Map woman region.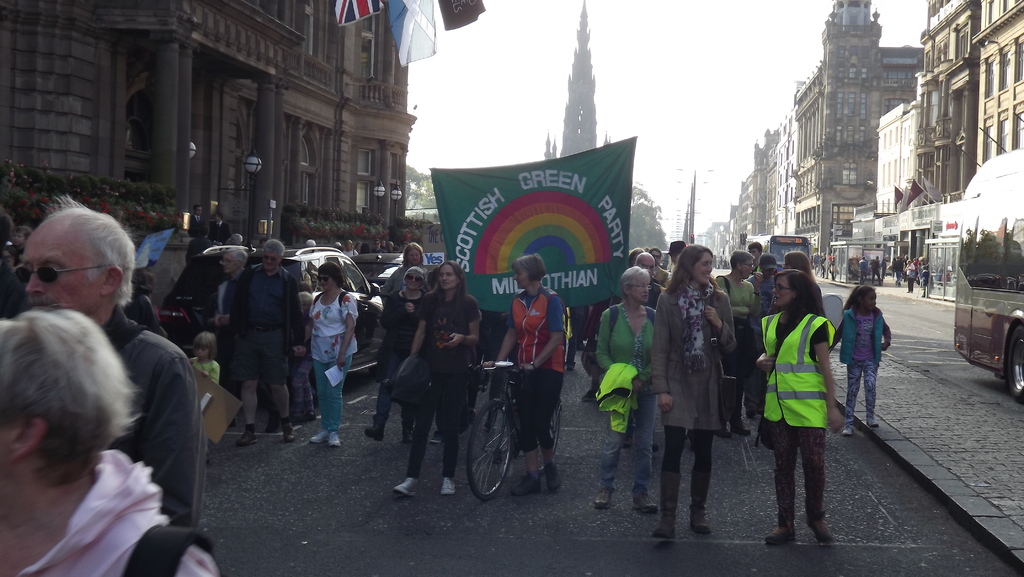
Mapped to {"x1": 394, "y1": 261, "x2": 481, "y2": 504}.
